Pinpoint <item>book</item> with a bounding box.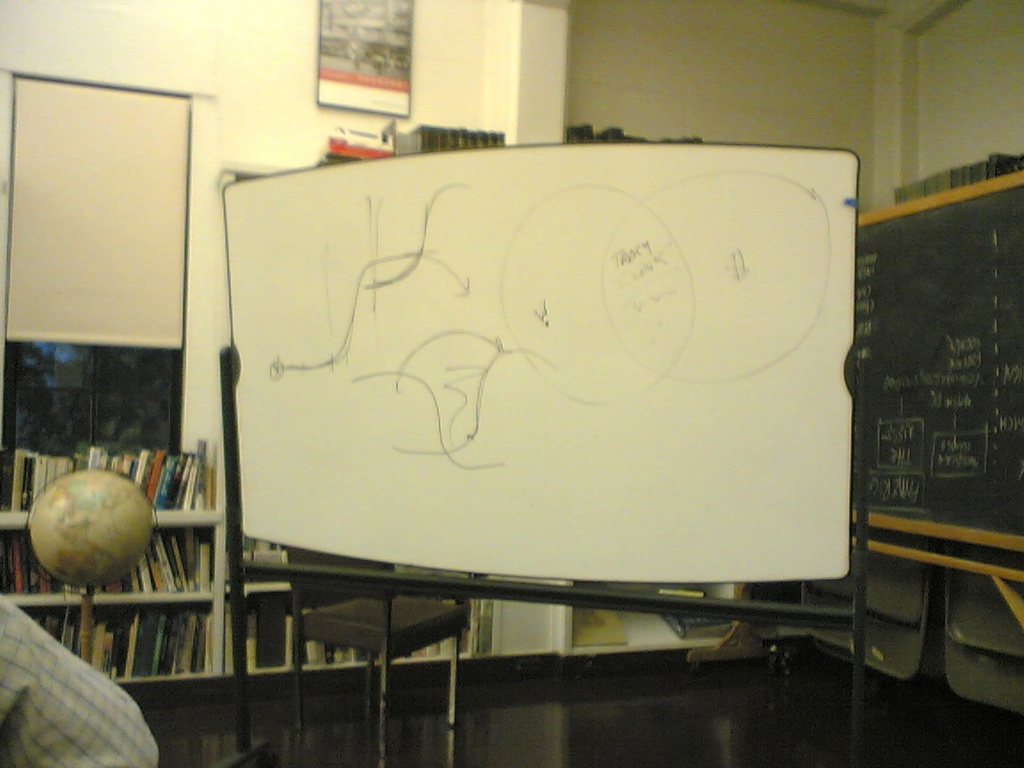
{"left": 396, "top": 593, "right": 464, "bottom": 660}.
